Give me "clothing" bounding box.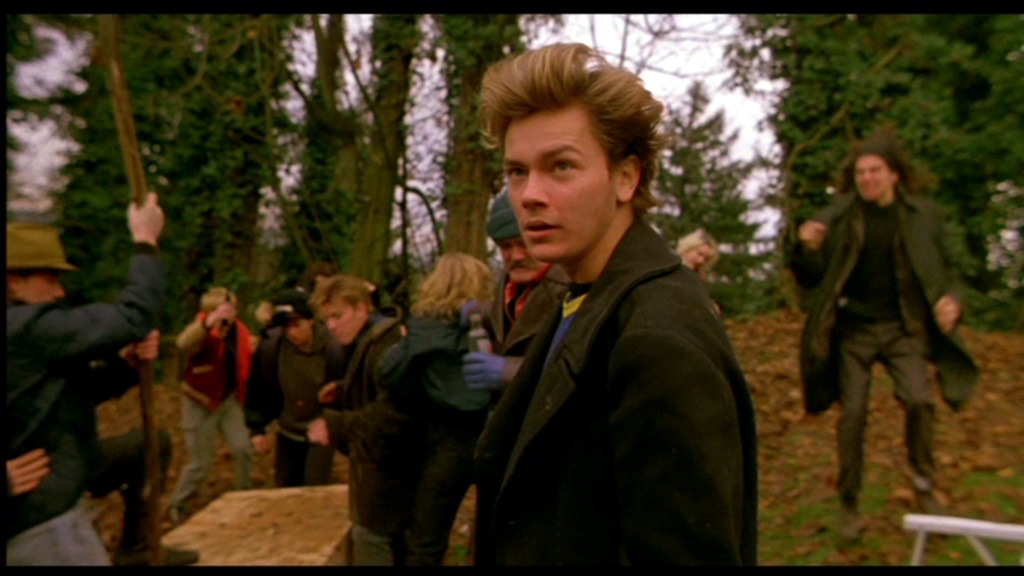
x1=452 y1=156 x2=758 y2=575.
